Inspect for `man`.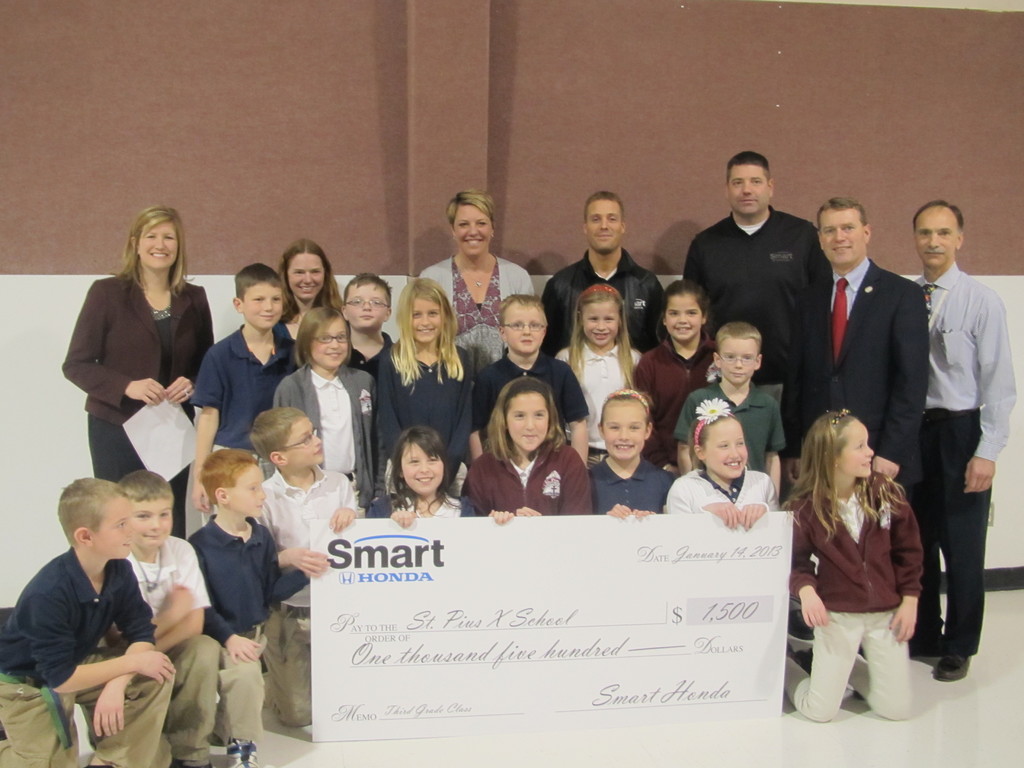
Inspection: box(781, 184, 923, 513).
